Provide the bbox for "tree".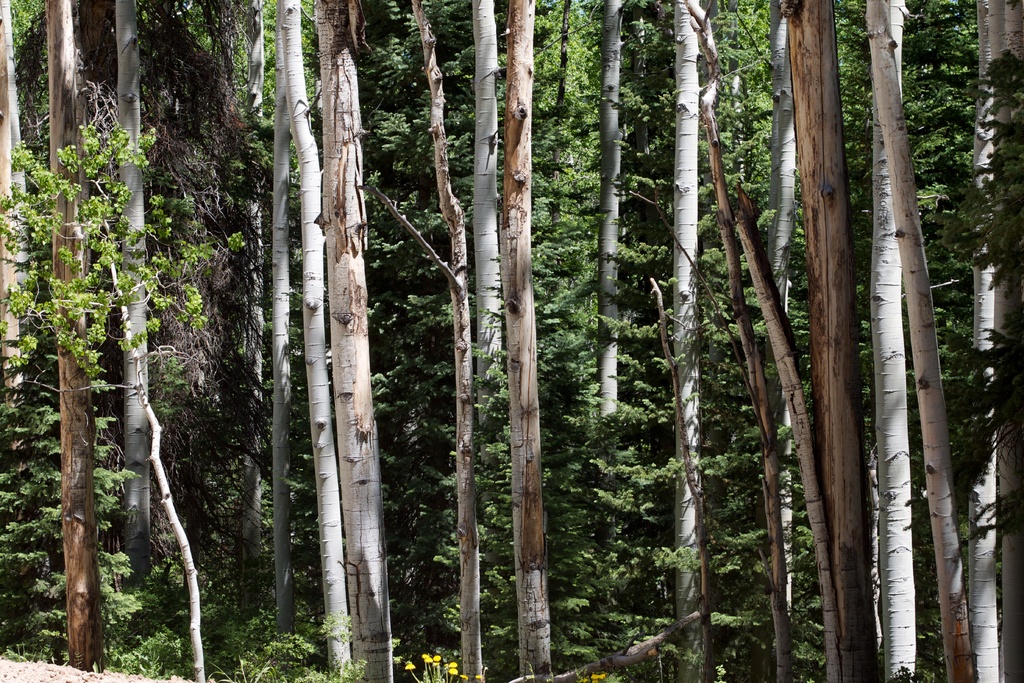
region(447, 0, 501, 552).
